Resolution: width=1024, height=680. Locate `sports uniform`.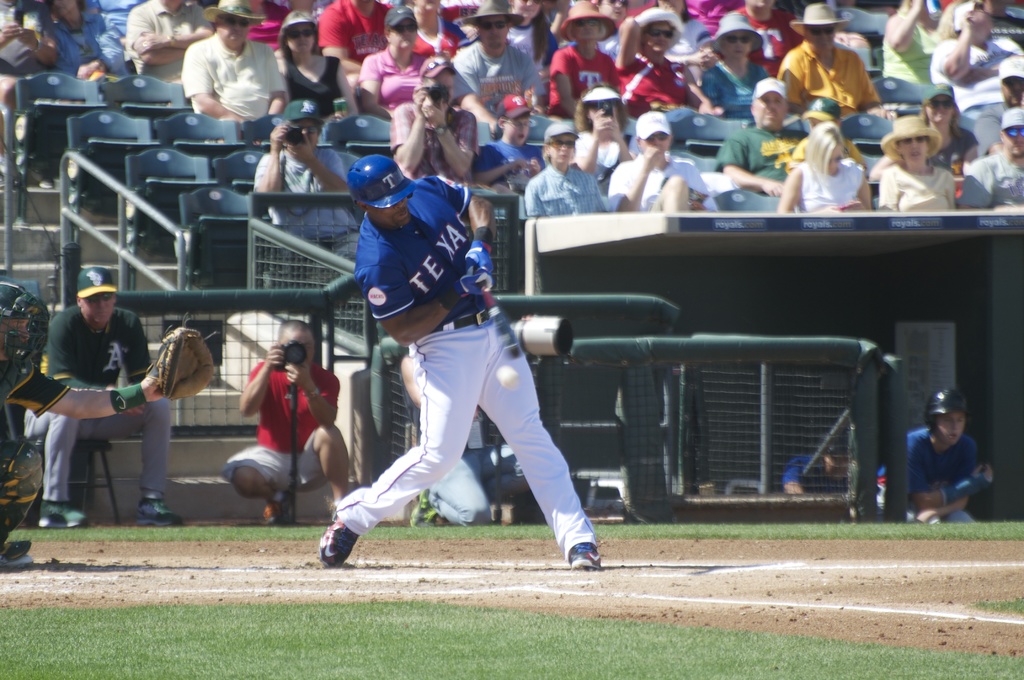
{"x1": 884, "y1": 151, "x2": 956, "y2": 219}.
